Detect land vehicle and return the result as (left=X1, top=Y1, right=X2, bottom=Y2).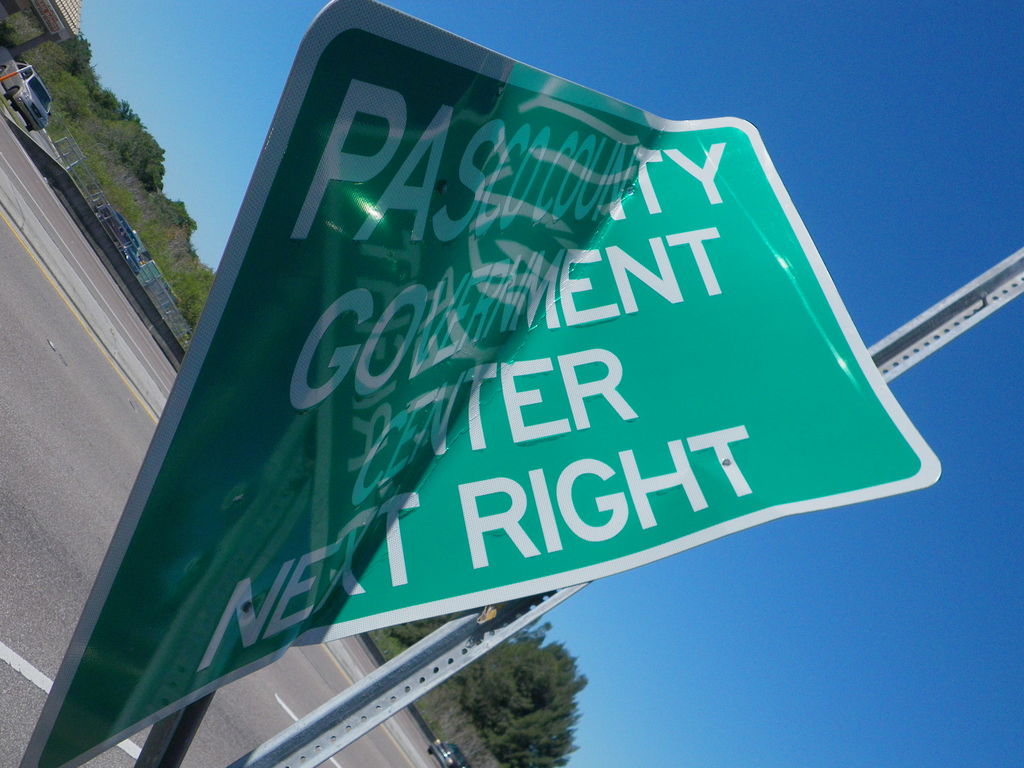
(left=426, top=737, right=471, bottom=767).
